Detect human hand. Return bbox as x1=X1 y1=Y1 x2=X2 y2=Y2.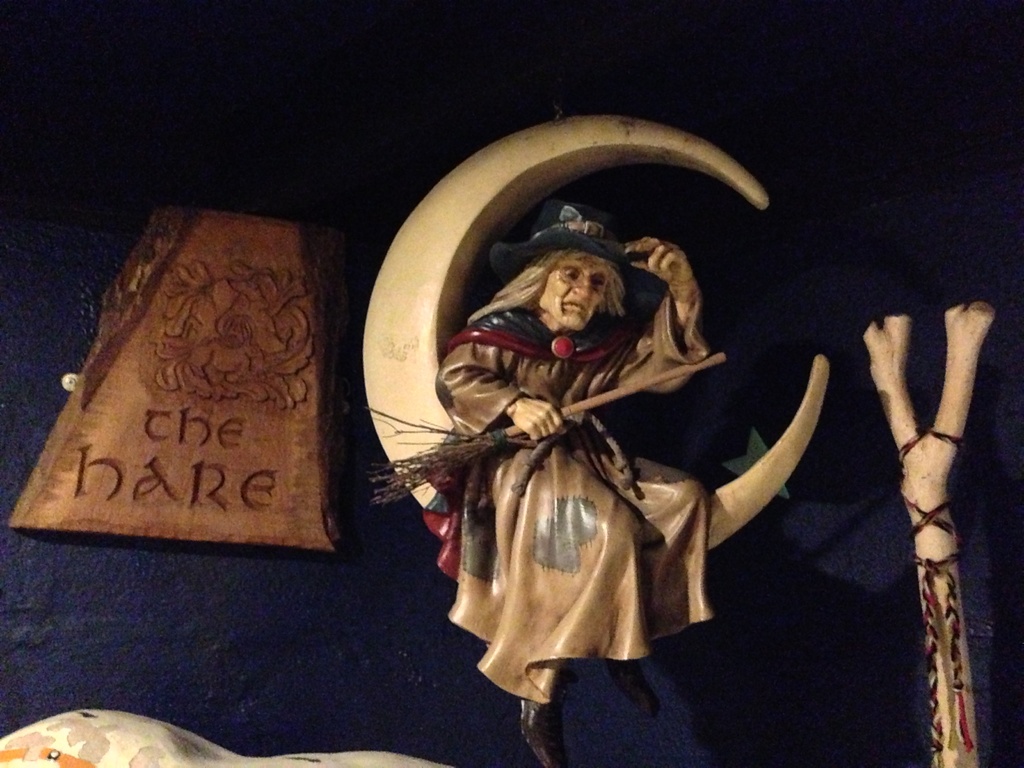
x1=623 y1=237 x2=700 y2=300.
